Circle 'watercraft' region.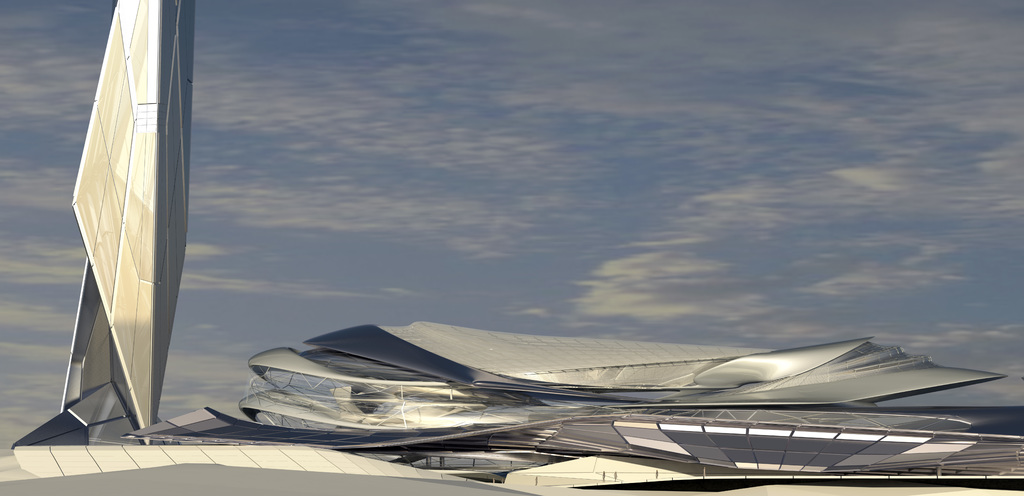
Region: locate(6, 3, 1023, 495).
